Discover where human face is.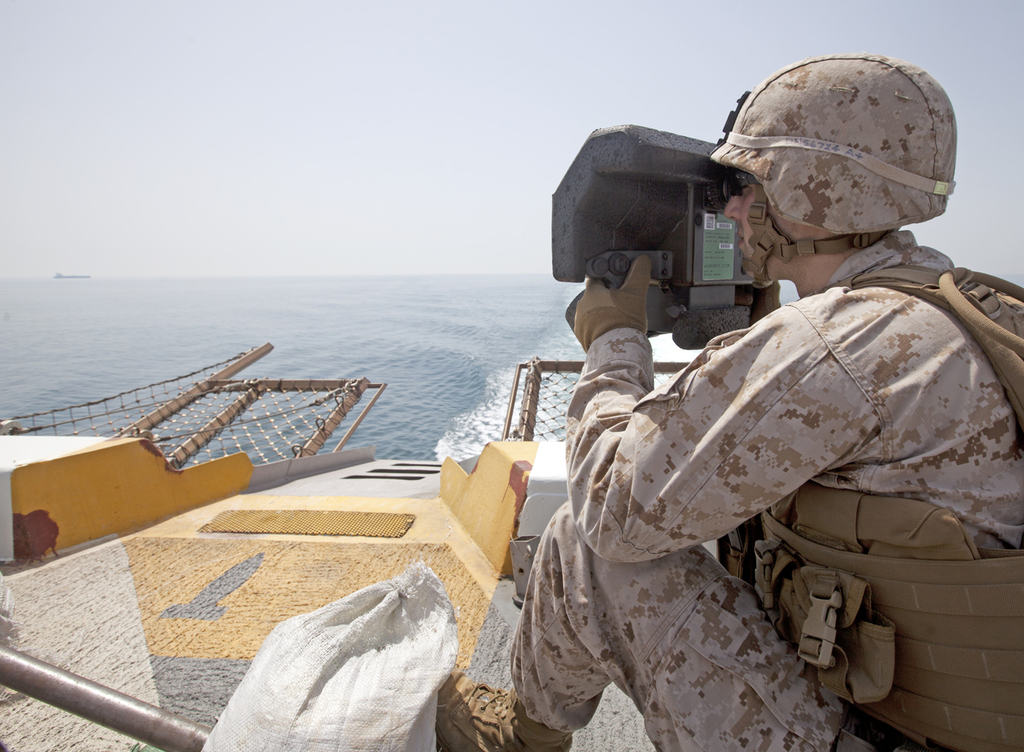
Discovered at bbox=(725, 167, 770, 278).
